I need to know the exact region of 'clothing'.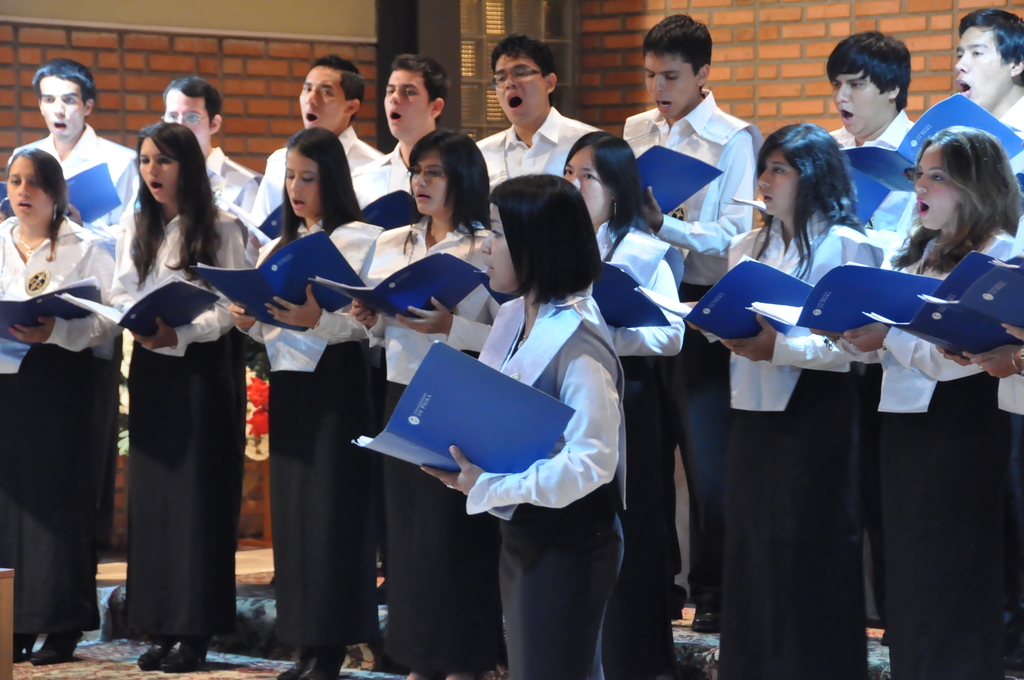
Region: region(825, 114, 921, 277).
